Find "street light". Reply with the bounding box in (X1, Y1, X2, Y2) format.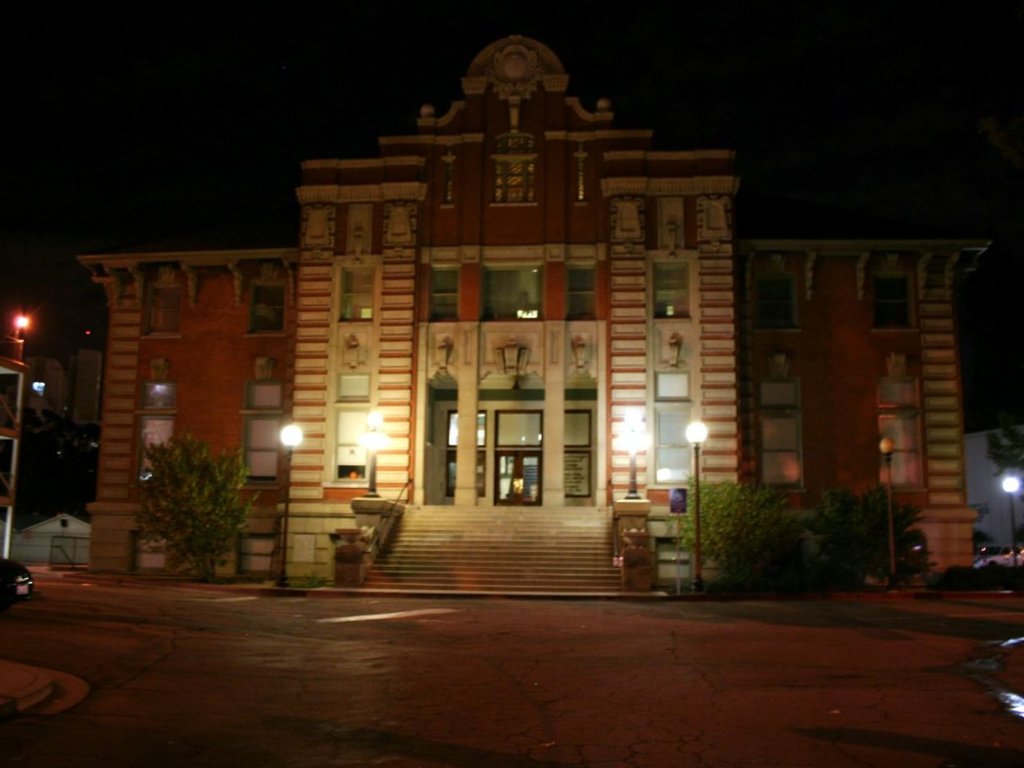
(685, 415, 711, 602).
